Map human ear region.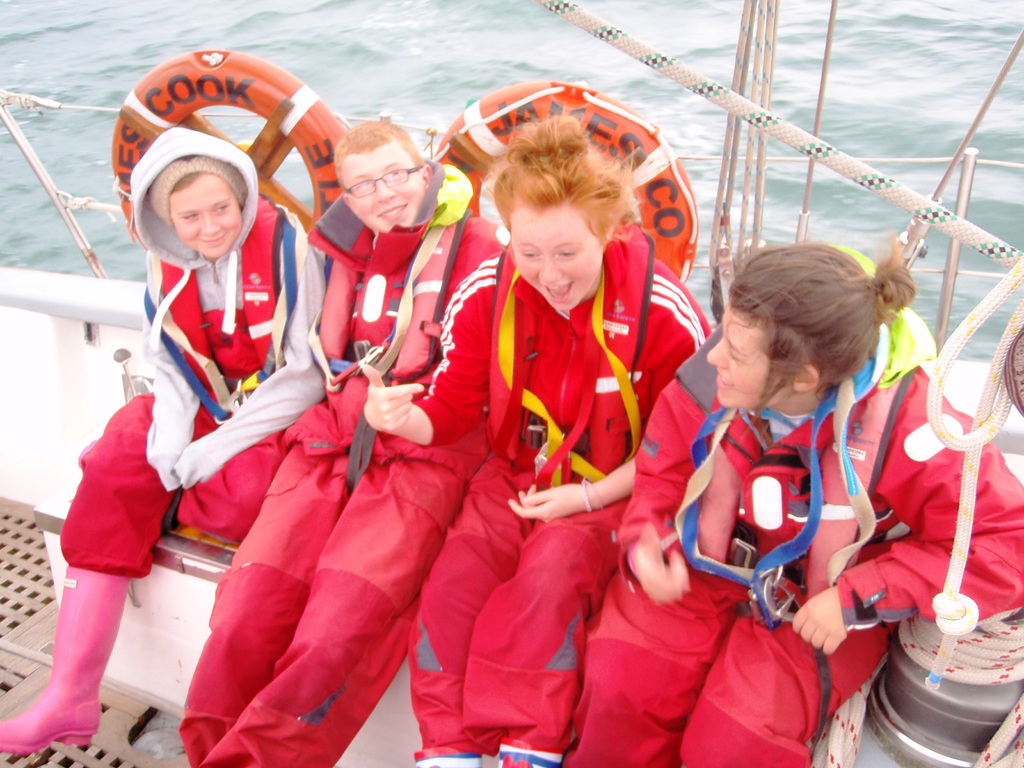
Mapped to bbox(795, 363, 817, 392).
